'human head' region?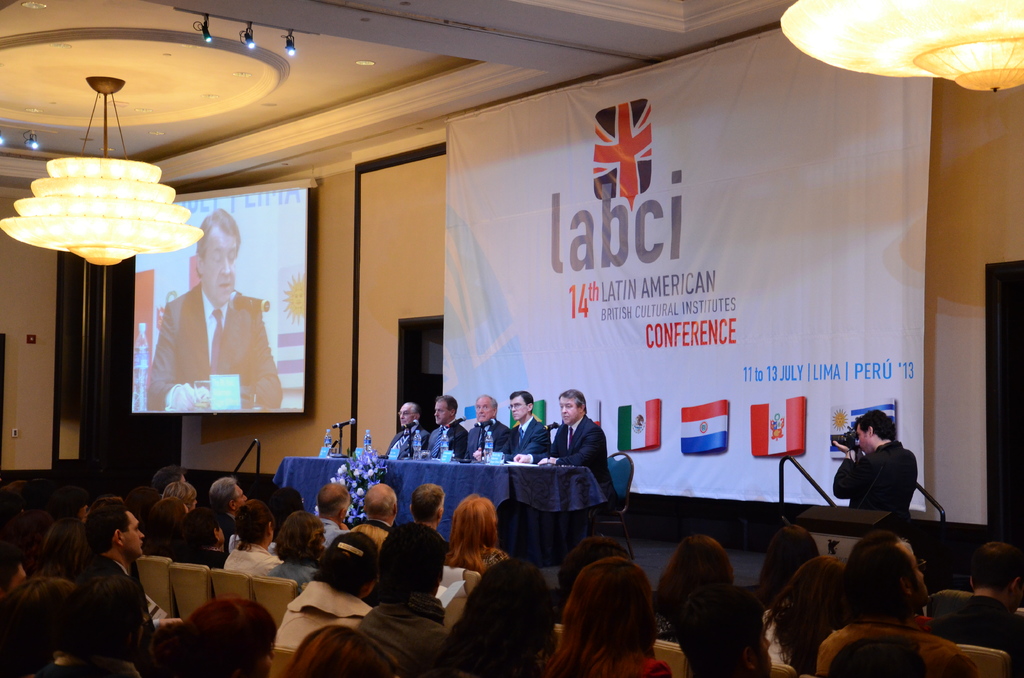
{"x1": 140, "y1": 492, "x2": 193, "y2": 547}
